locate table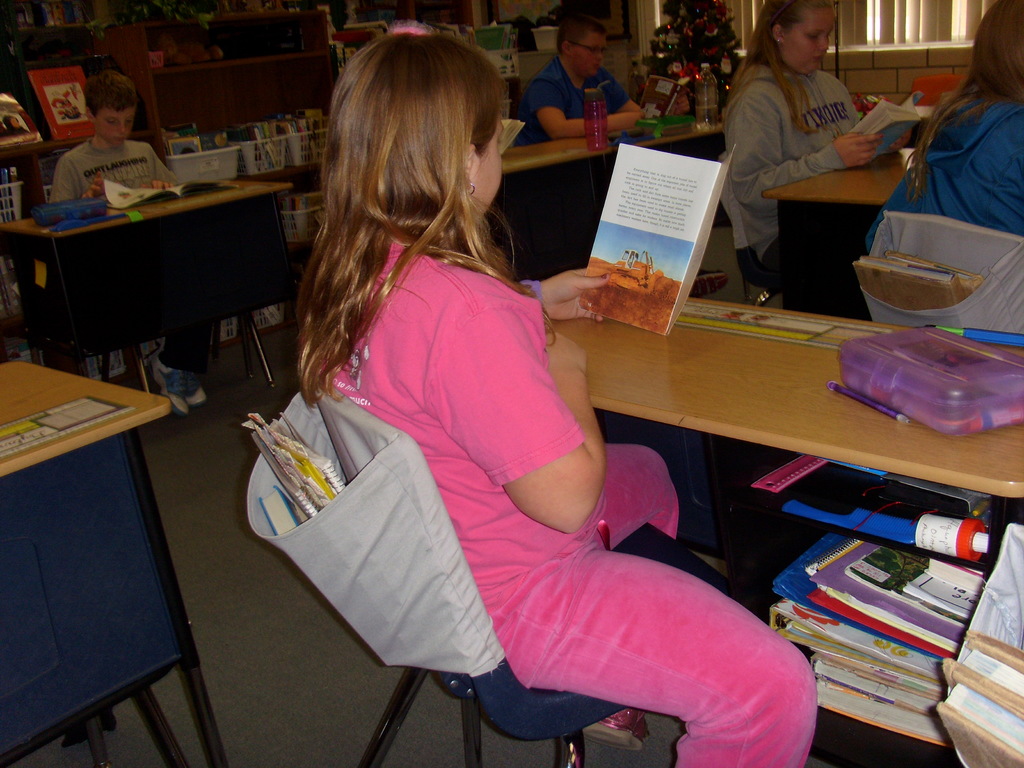
l=500, t=125, r=723, b=244
